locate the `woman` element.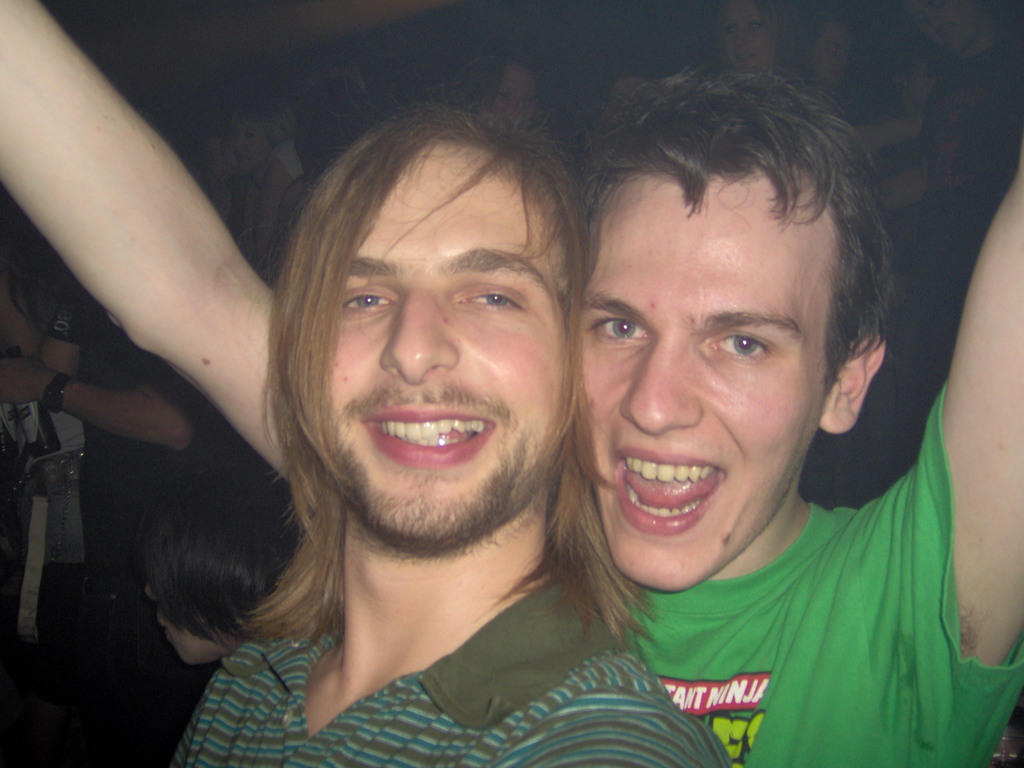
Element bbox: x1=461 y1=44 x2=548 y2=140.
